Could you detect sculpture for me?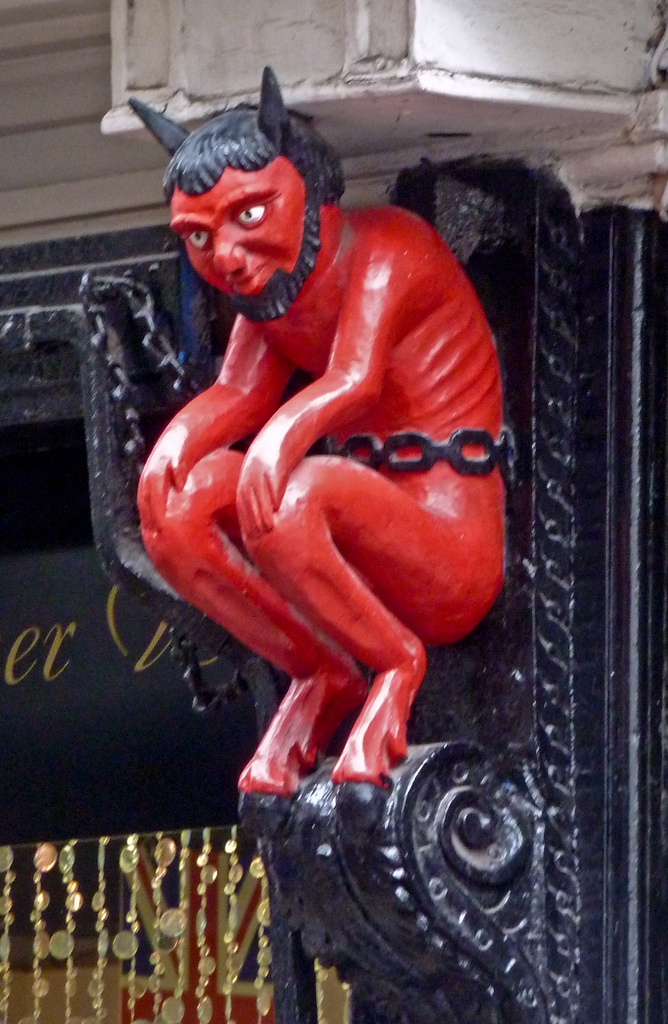
Detection result: locate(120, 92, 528, 904).
